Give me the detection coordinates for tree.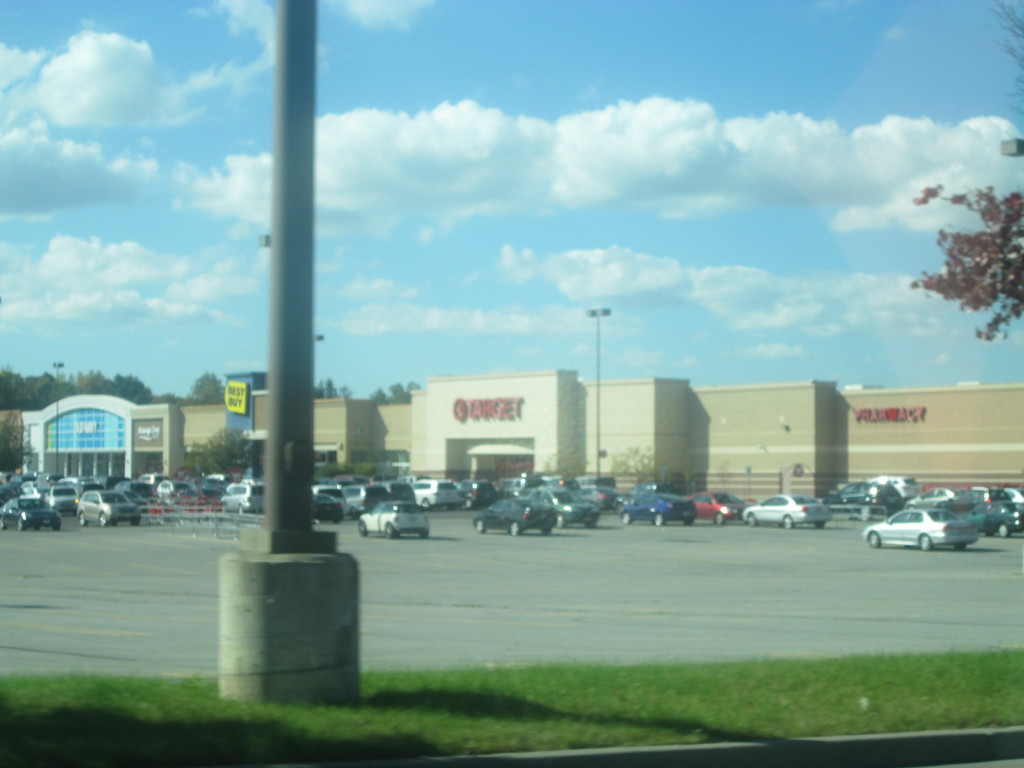
312, 378, 356, 396.
